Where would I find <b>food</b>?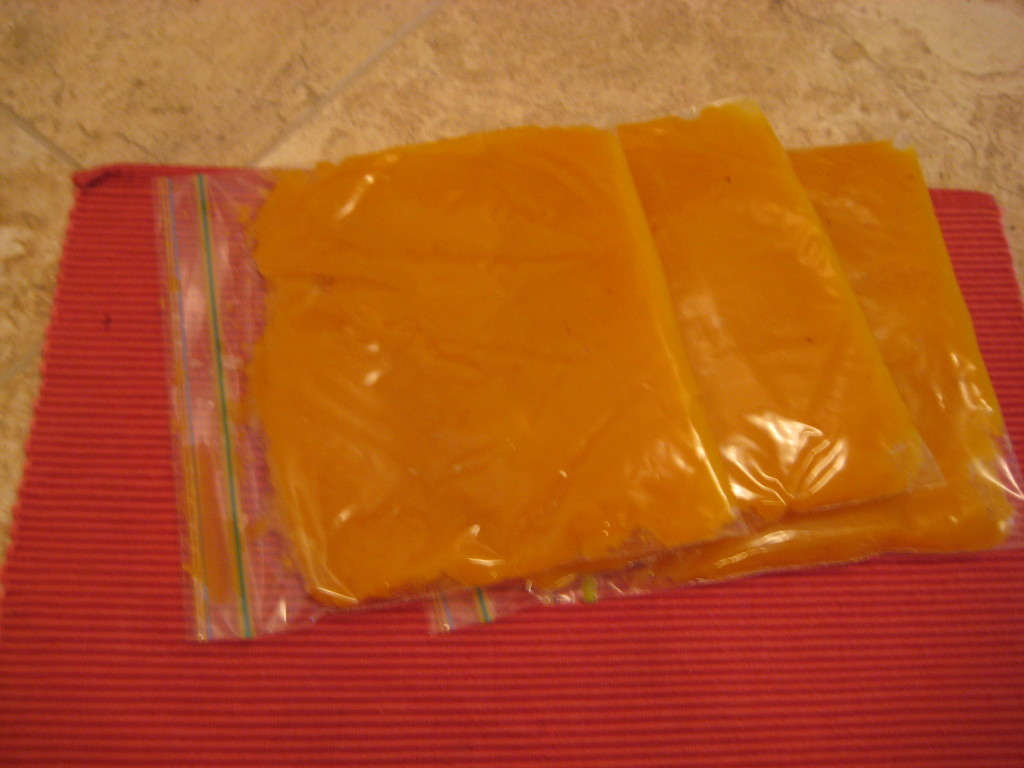
At 157, 132, 755, 588.
